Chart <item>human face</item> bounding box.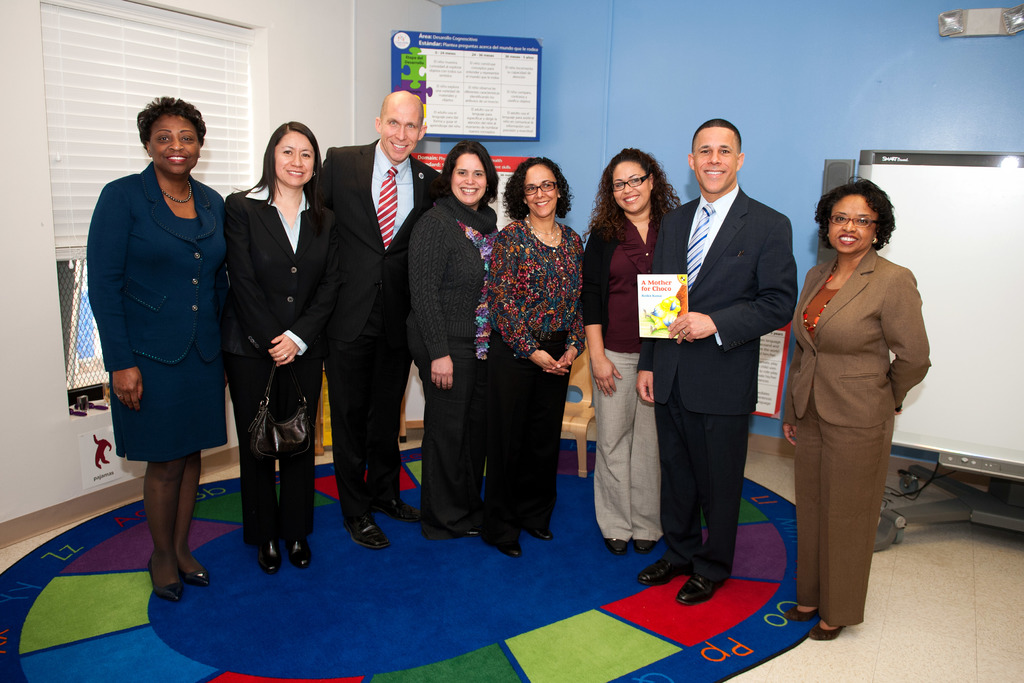
Charted: locate(520, 162, 566, 219).
